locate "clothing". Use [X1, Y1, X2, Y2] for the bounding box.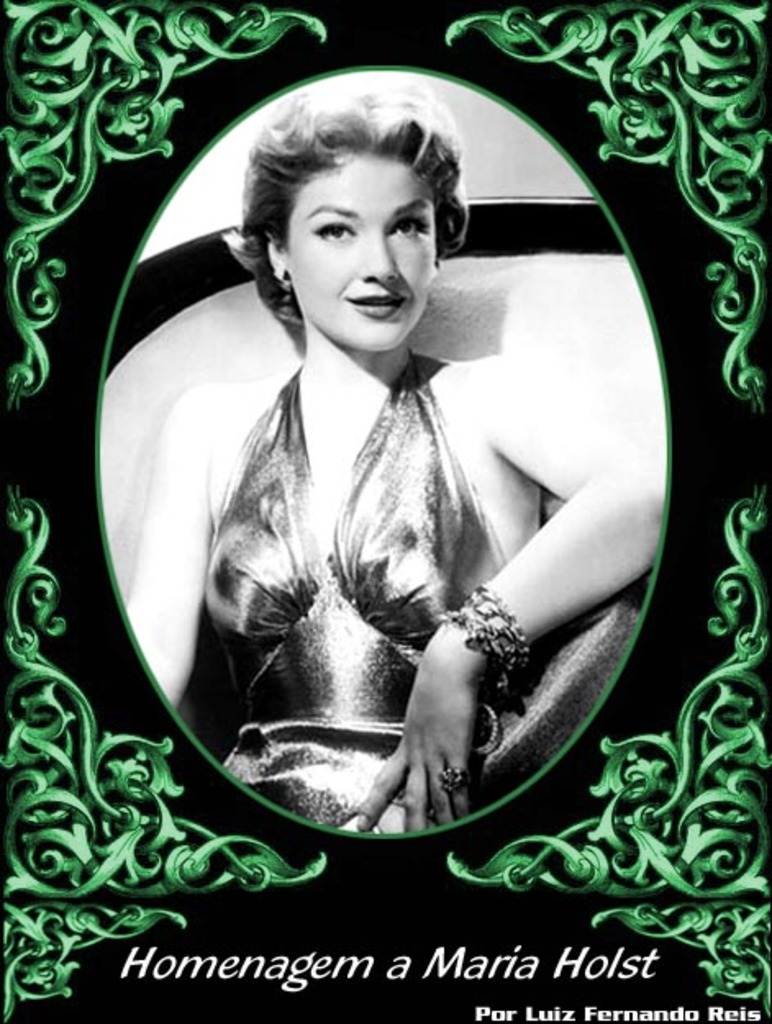
[195, 344, 611, 857].
